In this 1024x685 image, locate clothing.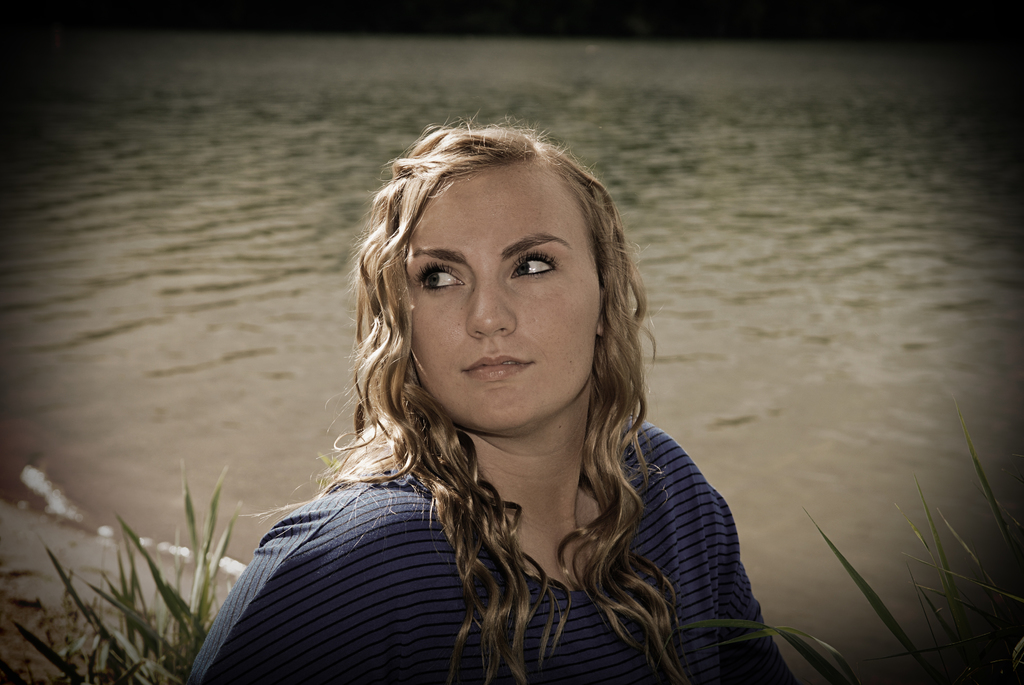
Bounding box: crop(186, 405, 799, 684).
